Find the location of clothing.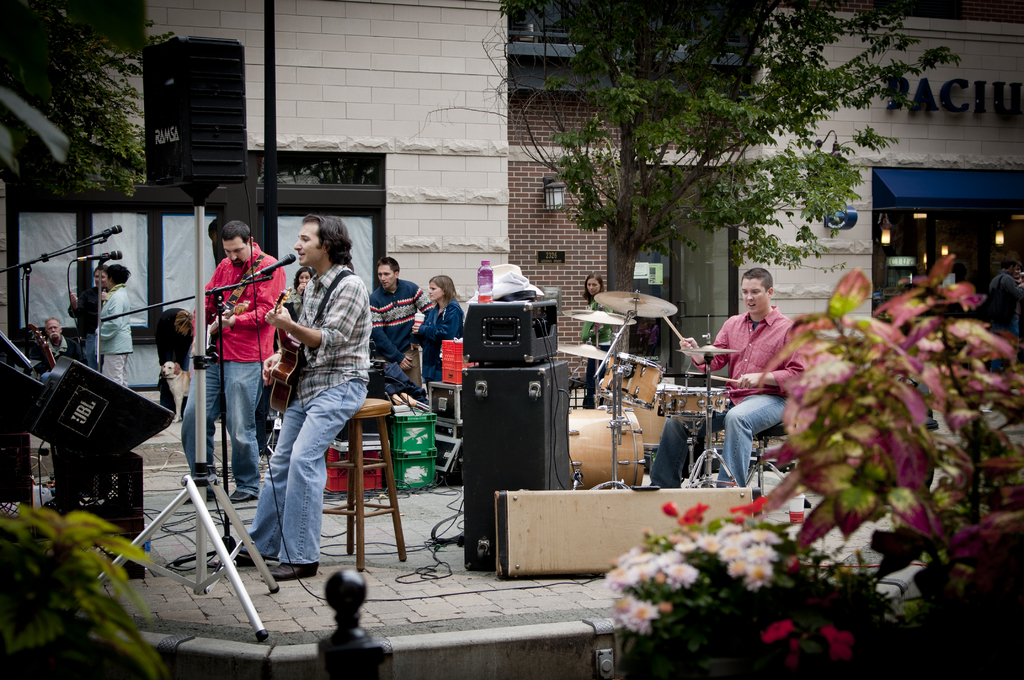
Location: [722, 281, 807, 485].
